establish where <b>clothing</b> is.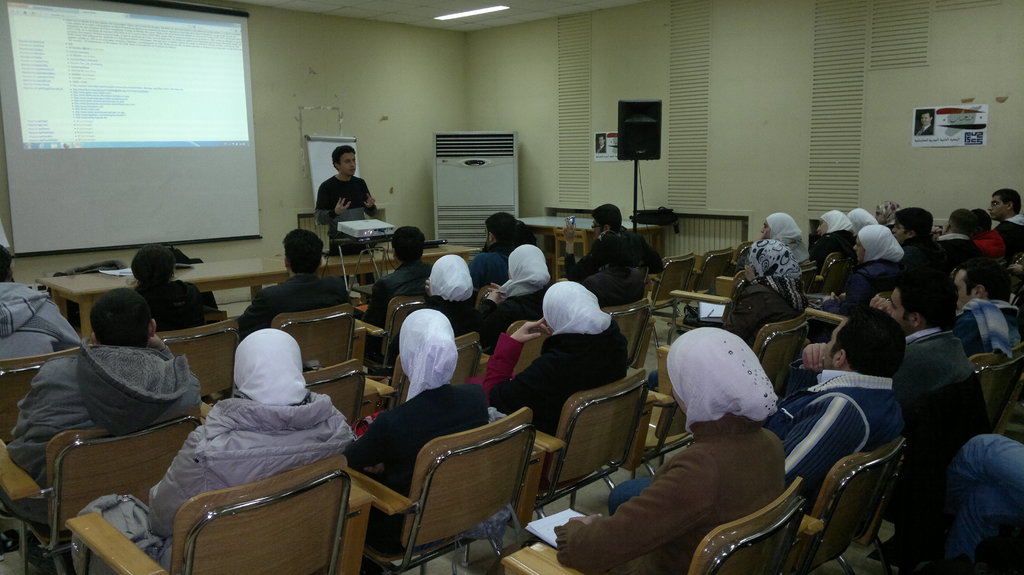
Established at (x1=932, y1=226, x2=995, y2=286).
